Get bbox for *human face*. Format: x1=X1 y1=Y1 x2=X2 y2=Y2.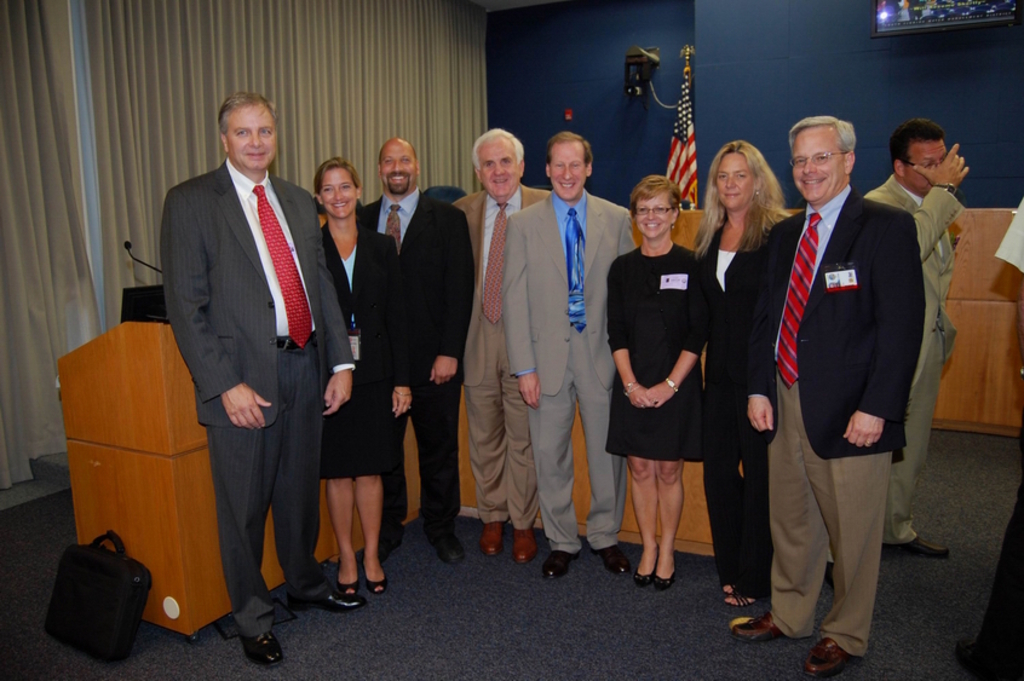
x1=482 y1=138 x2=517 y2=204.
